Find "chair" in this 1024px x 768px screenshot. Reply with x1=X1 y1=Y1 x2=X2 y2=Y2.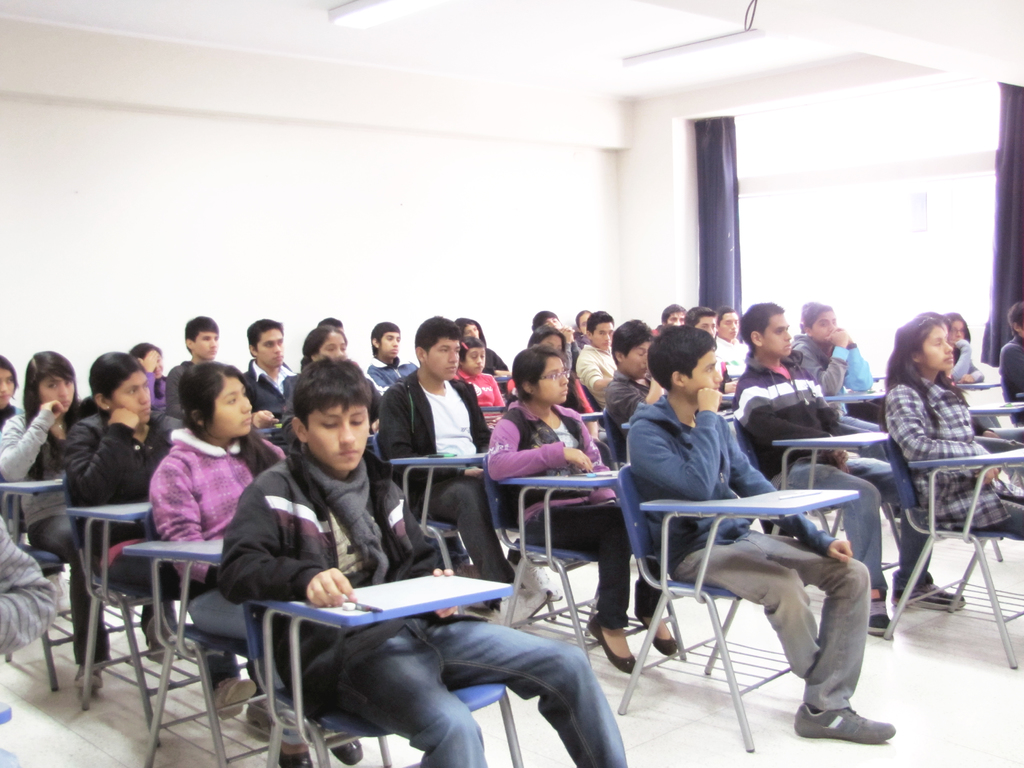
x1=878 y1=423 x2=1023 y2=671.
